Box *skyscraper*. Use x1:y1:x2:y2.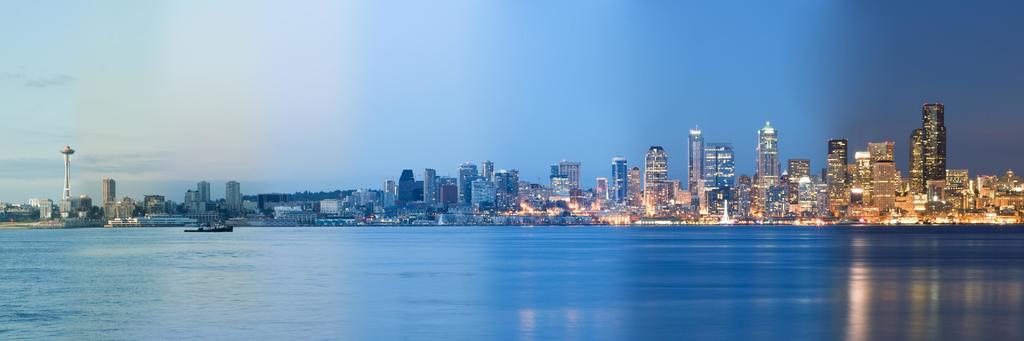
920:101:945:190.
